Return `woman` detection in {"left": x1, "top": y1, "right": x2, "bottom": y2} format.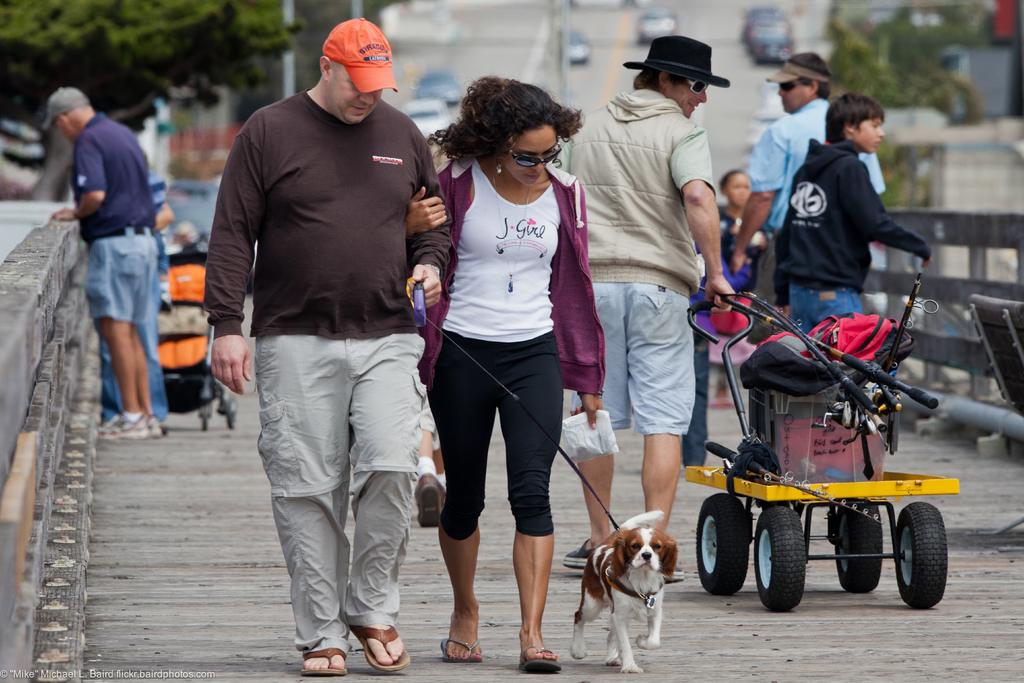
{"left": 405, "top": 68, "right": 612, "bottom": 682}.
